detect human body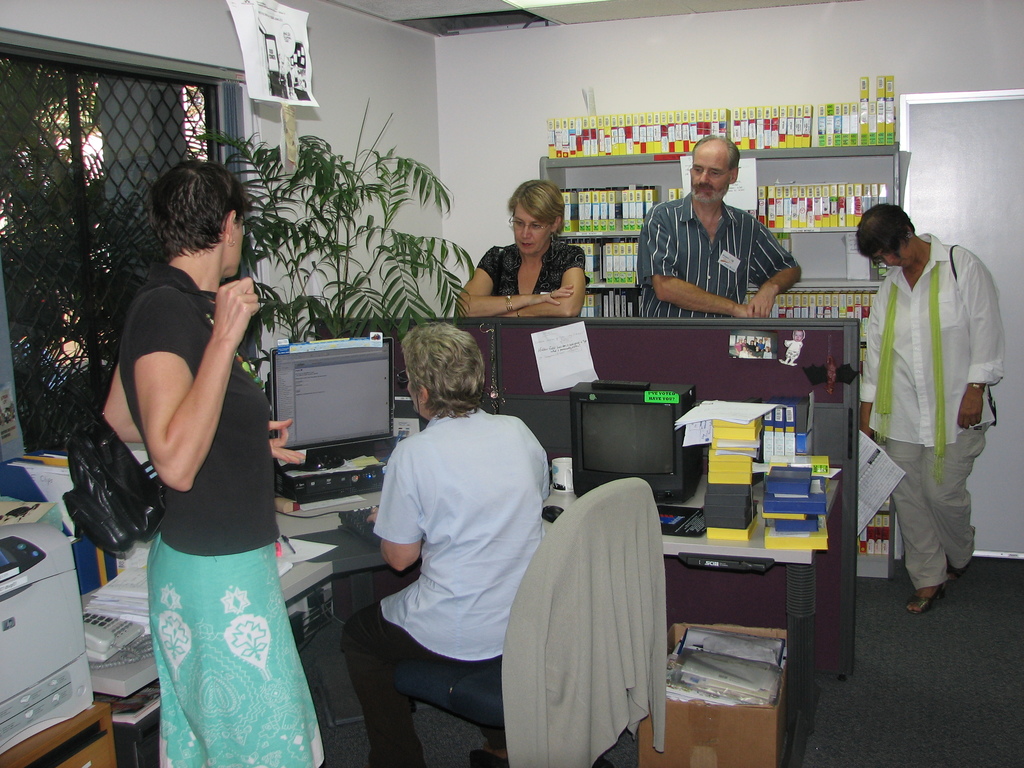
(x1=456, y1=234, x2=591, y2=315)
